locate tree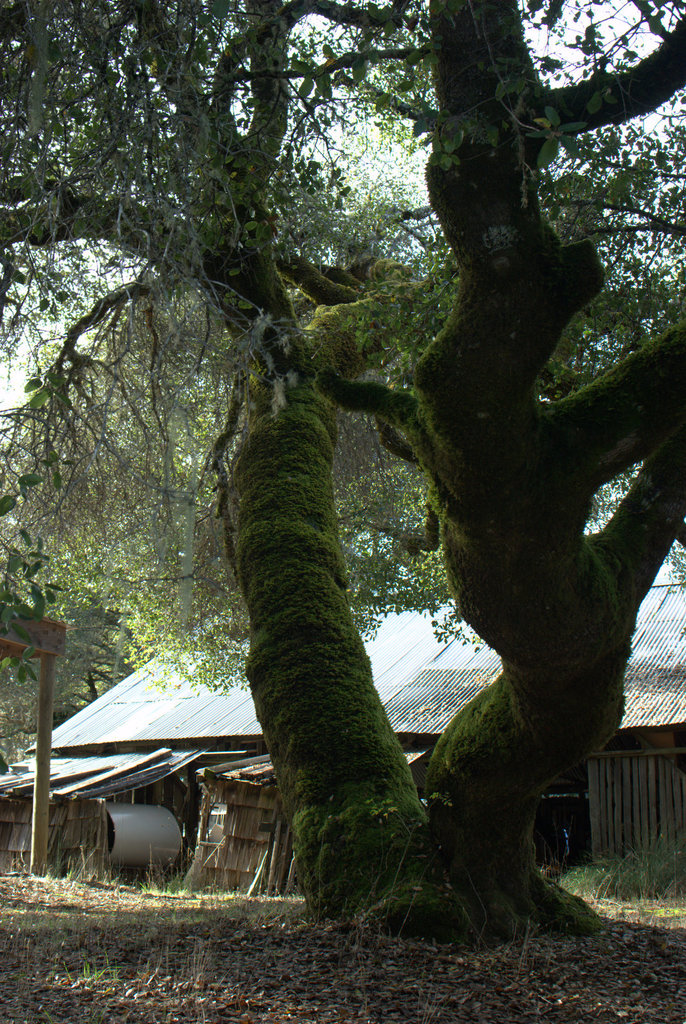
(0, 0, 685, 945)
